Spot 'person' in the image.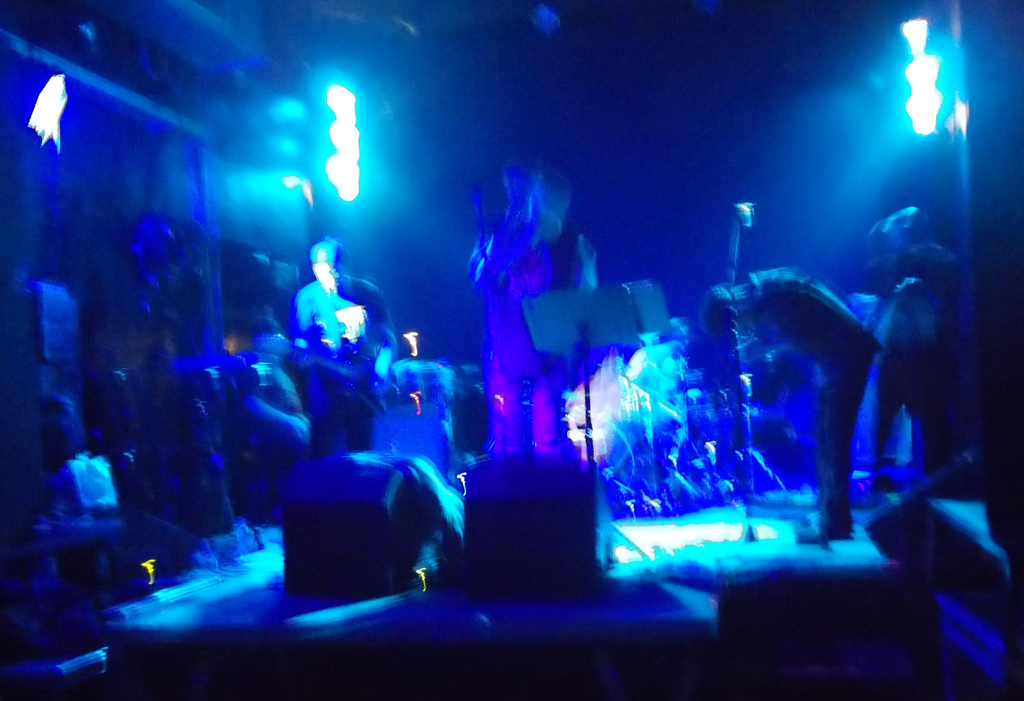
'person' found at x1=473 y1=167 x2=598 y2=453.
